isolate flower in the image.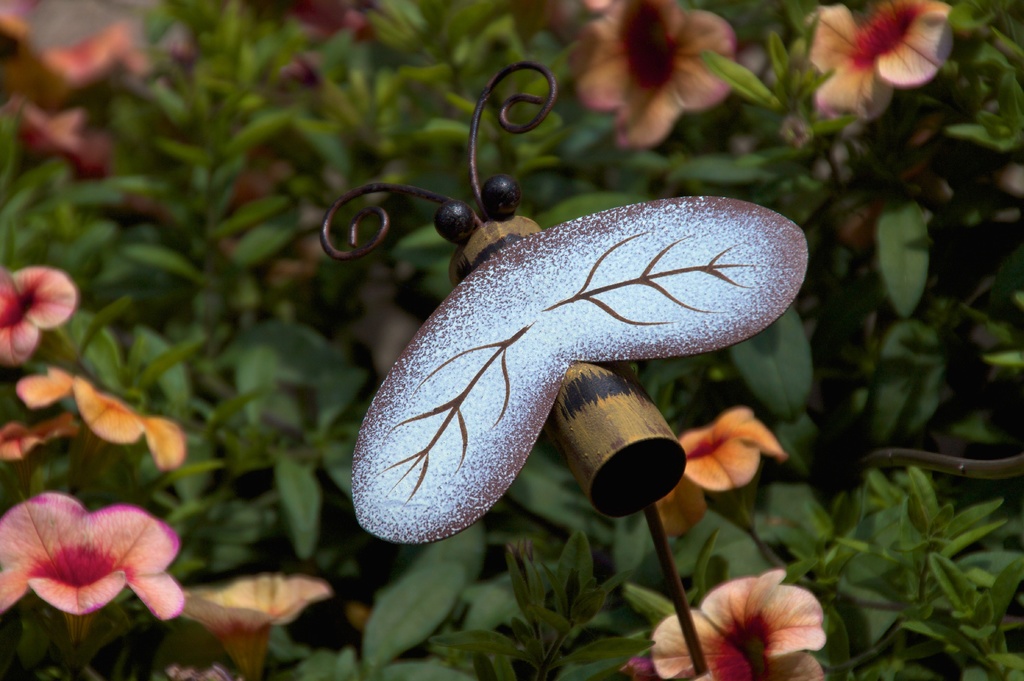
Isolated region: (x1=649, y1=403, x2=812, y2=546).
